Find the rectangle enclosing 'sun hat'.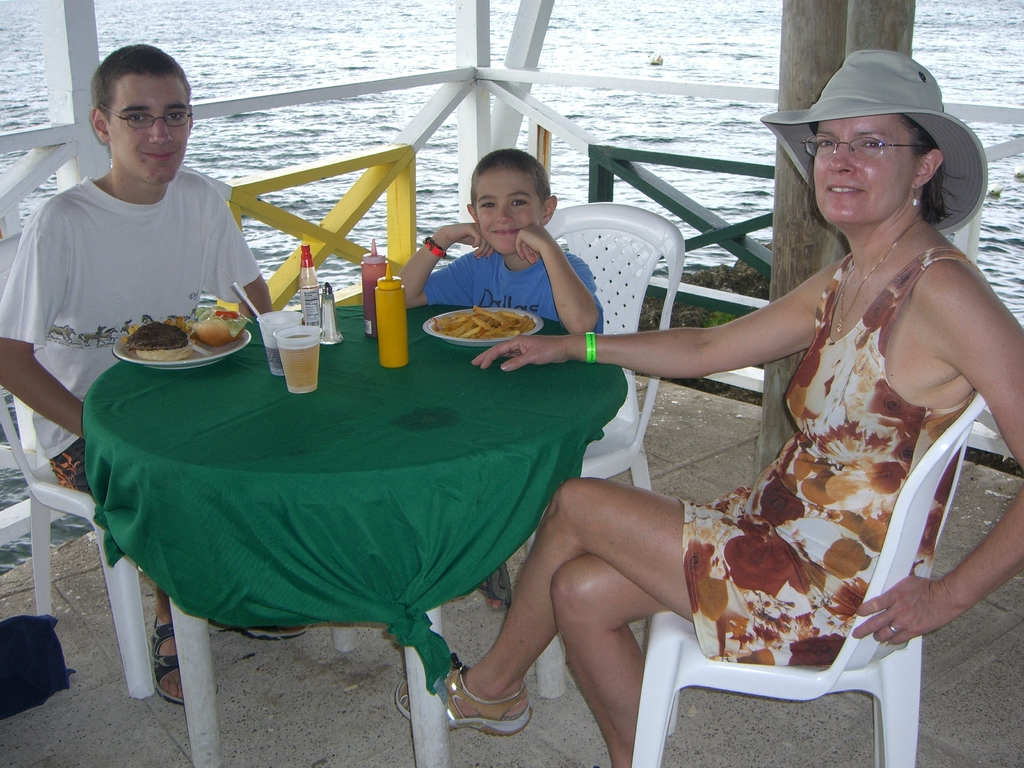
x1=760, y1=46, x2=990, y2=236.
